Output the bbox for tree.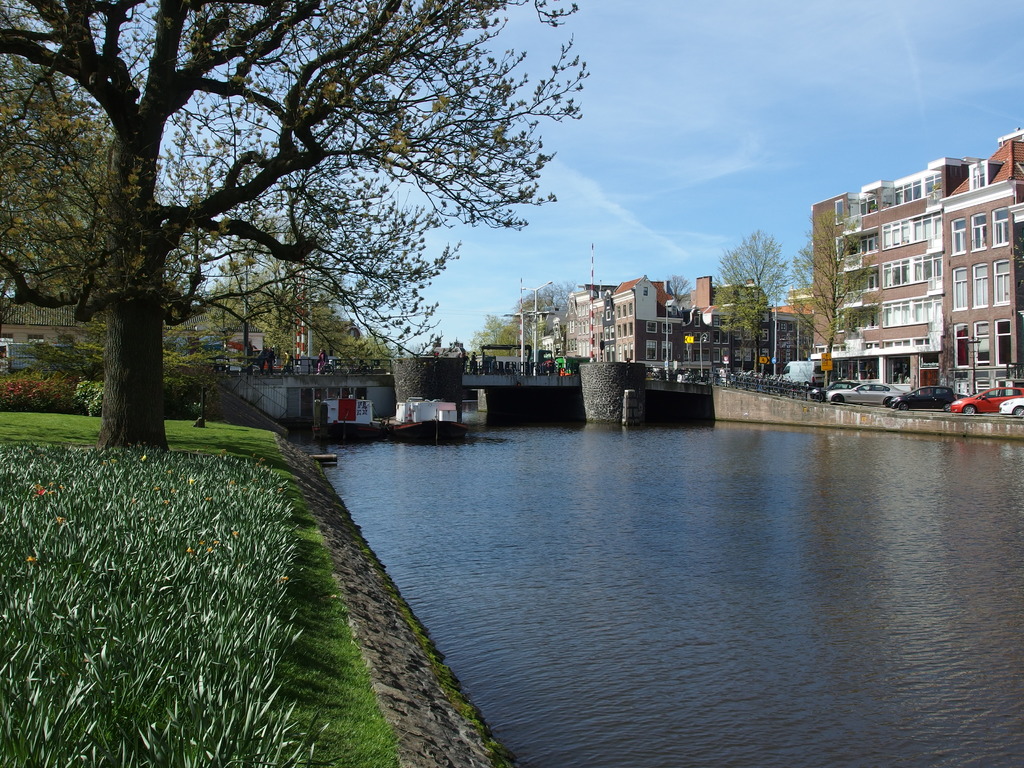
pyautogui.locateOnScreen(702, 271, 768, 378).
